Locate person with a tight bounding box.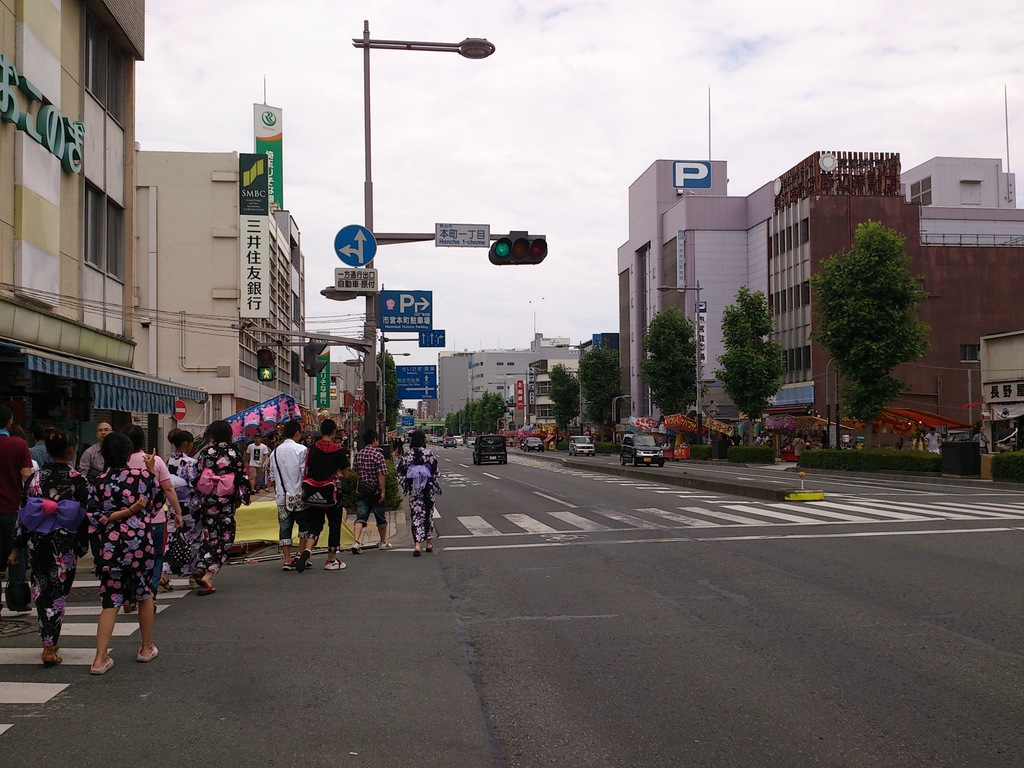
detection(159, 424, 199, 591).
